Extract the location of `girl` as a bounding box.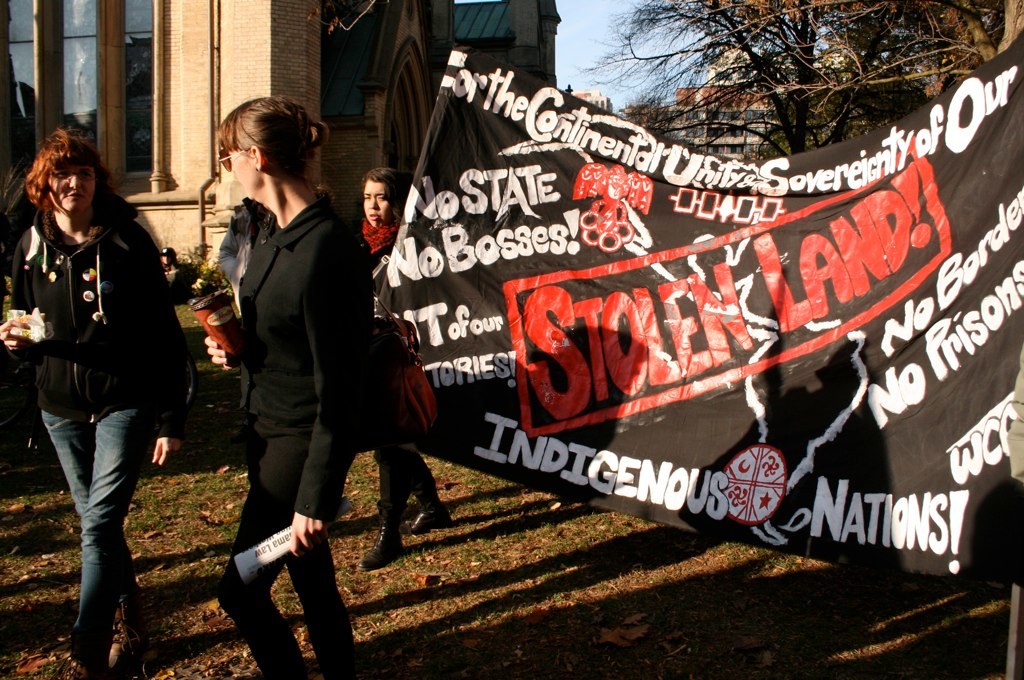
<region>6, 127, 186, 673</region>.
